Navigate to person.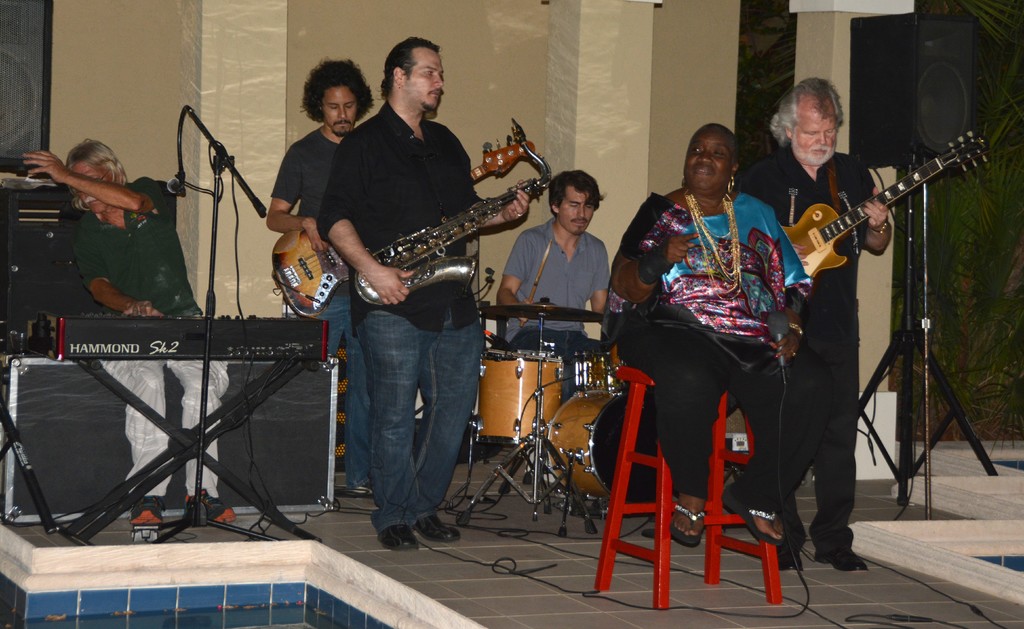
Navigation target: region(605, 118, 812, 539).
